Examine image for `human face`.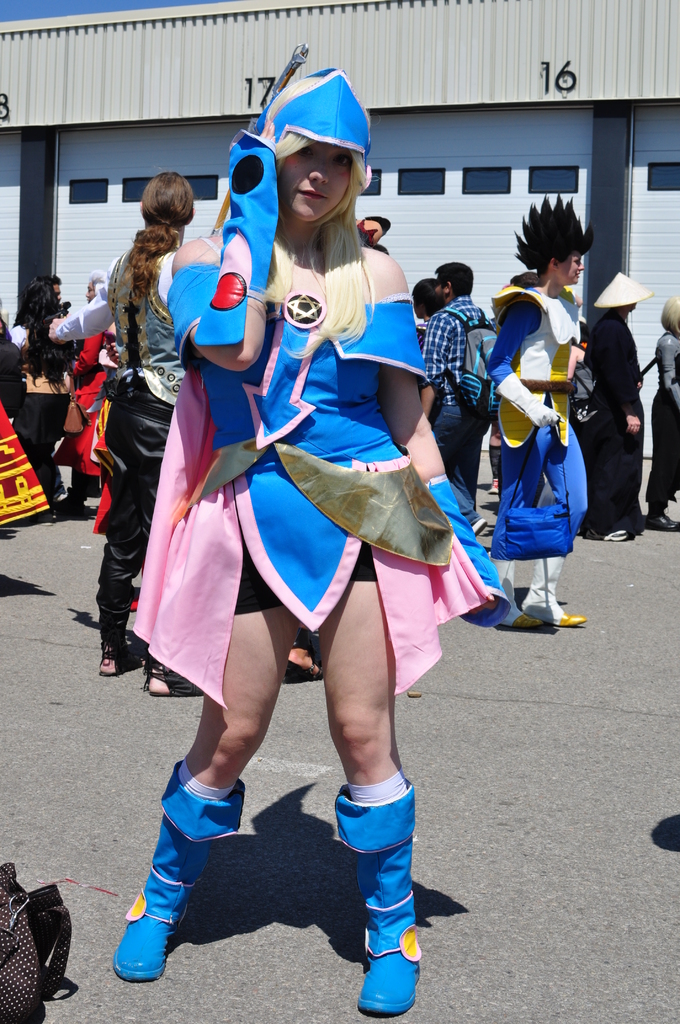
Examination result: box(560, 249, 585, 287).
